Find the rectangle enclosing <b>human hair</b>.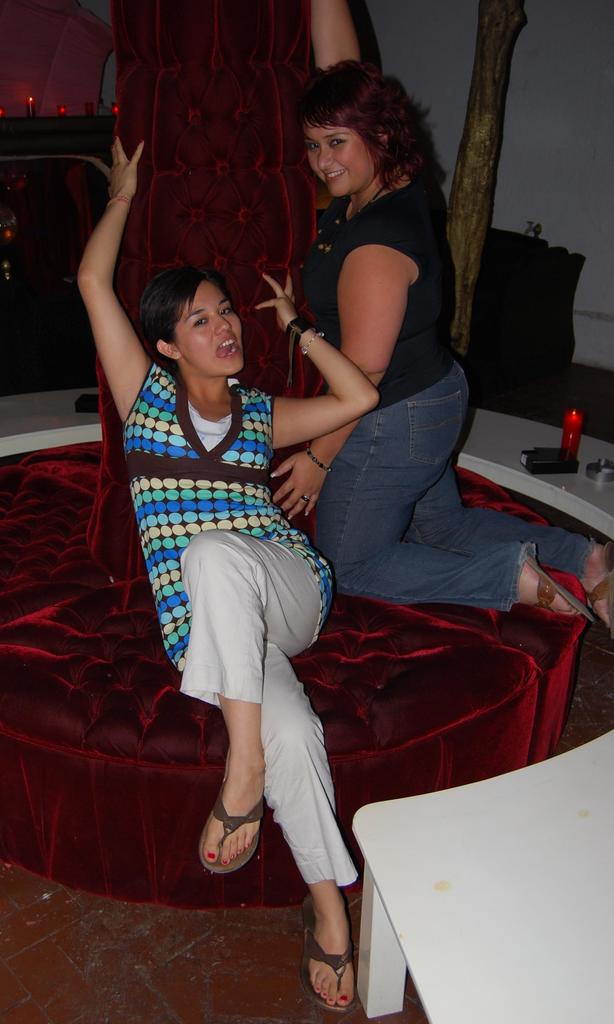
293/54/419/204.
